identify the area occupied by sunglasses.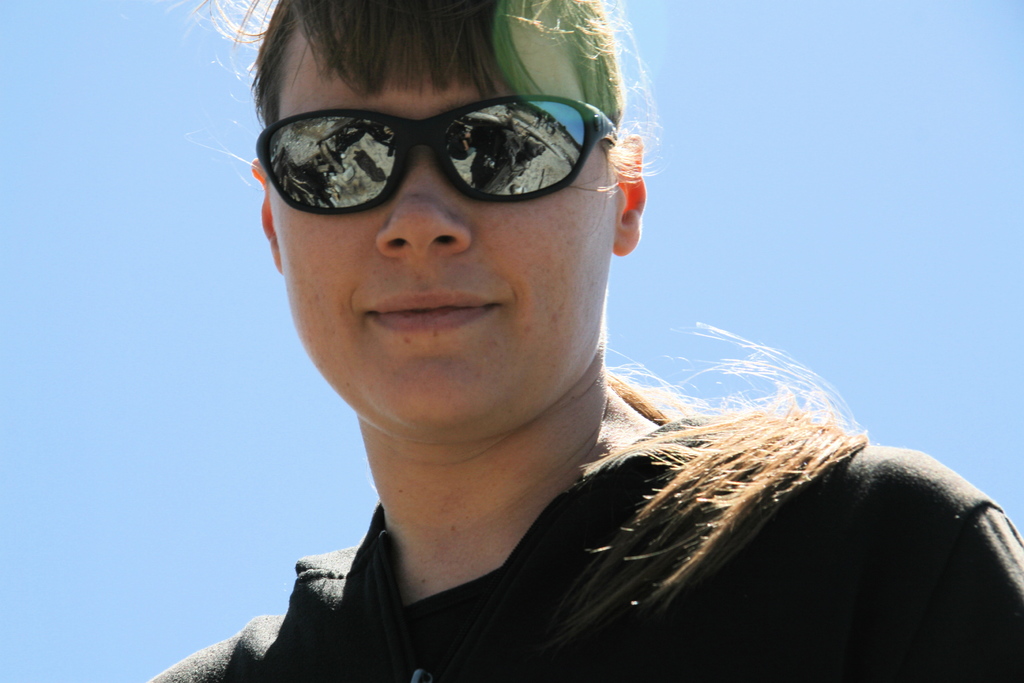
Area: box=[254, 90, 620, 214].
